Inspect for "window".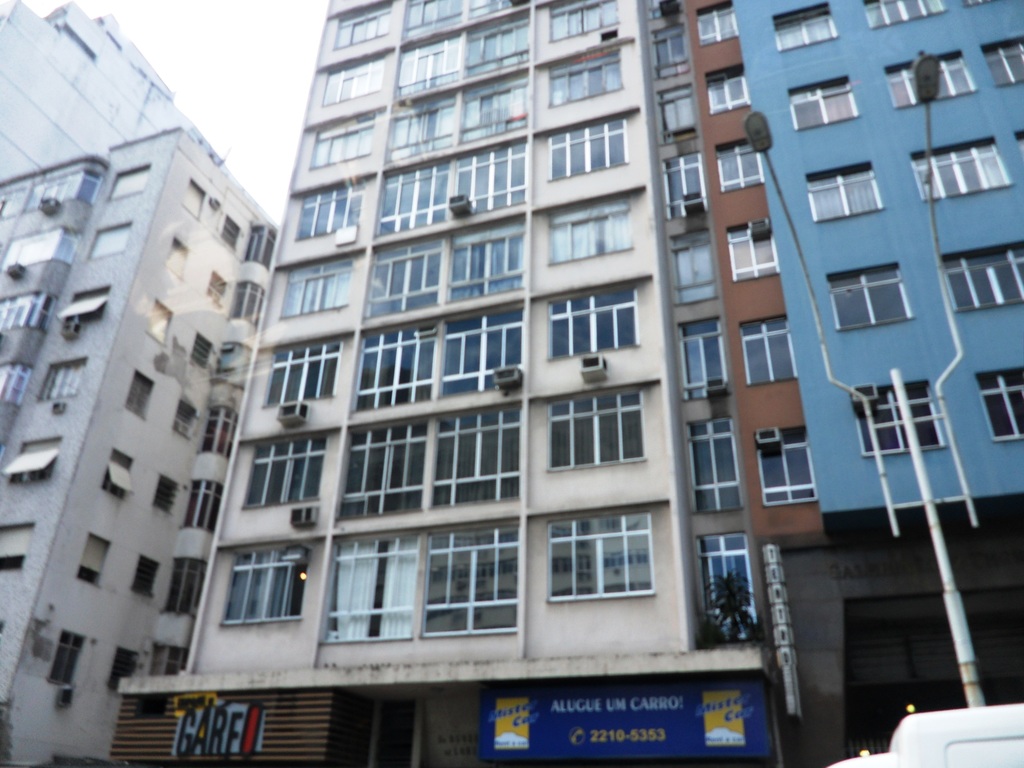
Inspection: x1=702 y1=58 x2=751 y2=124.
